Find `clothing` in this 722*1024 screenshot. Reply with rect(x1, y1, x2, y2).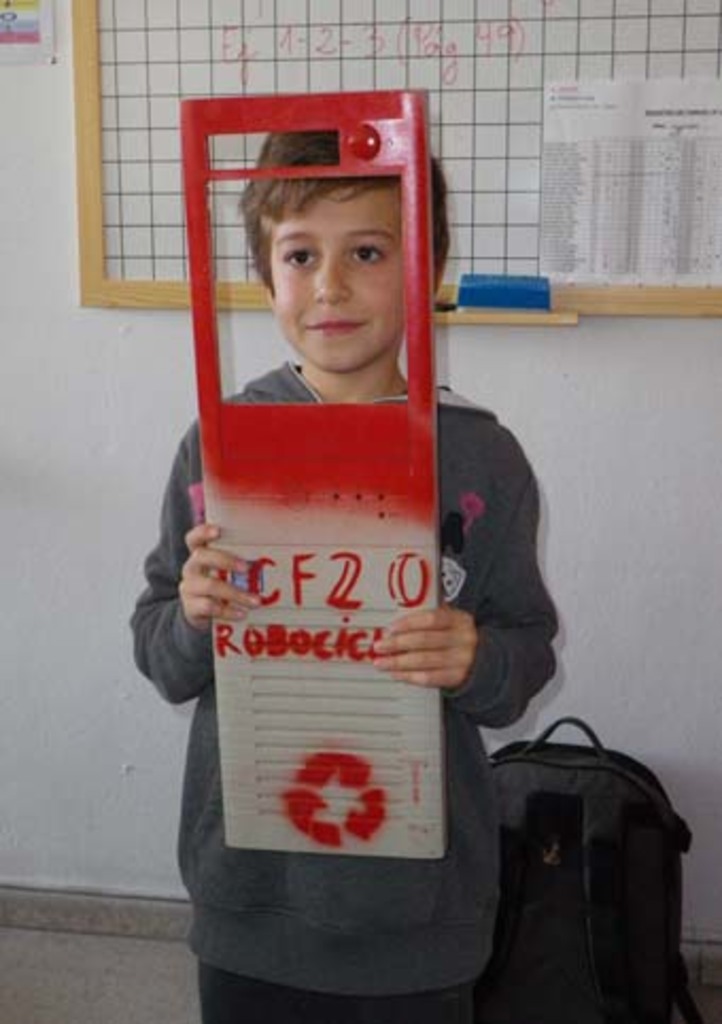
rect(142, 285, 529, 918).
